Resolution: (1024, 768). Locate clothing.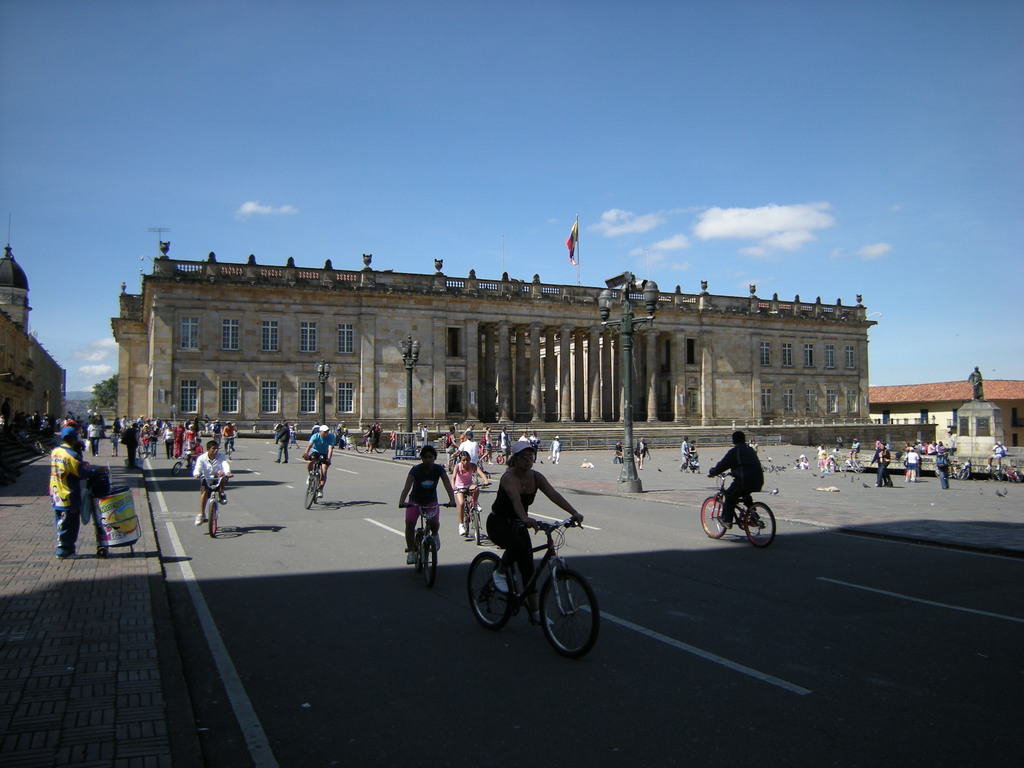
l=175, t=426, r=184, b=460.
